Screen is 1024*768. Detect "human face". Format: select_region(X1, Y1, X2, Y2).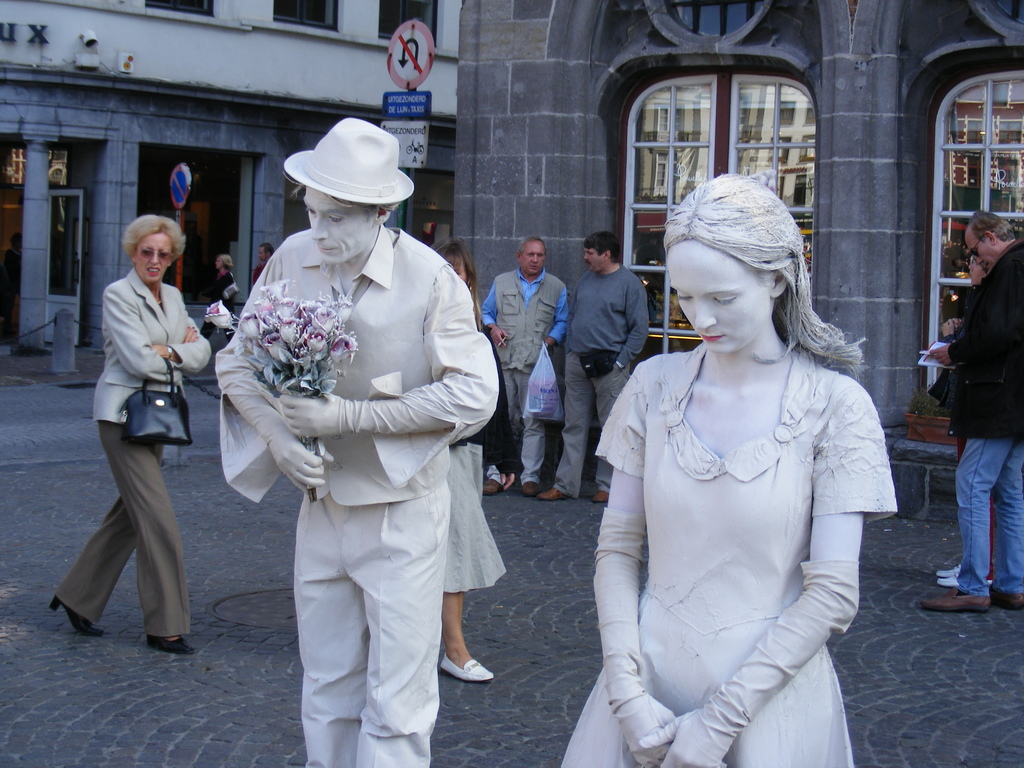
select_region(134, 233, 172, 284).
